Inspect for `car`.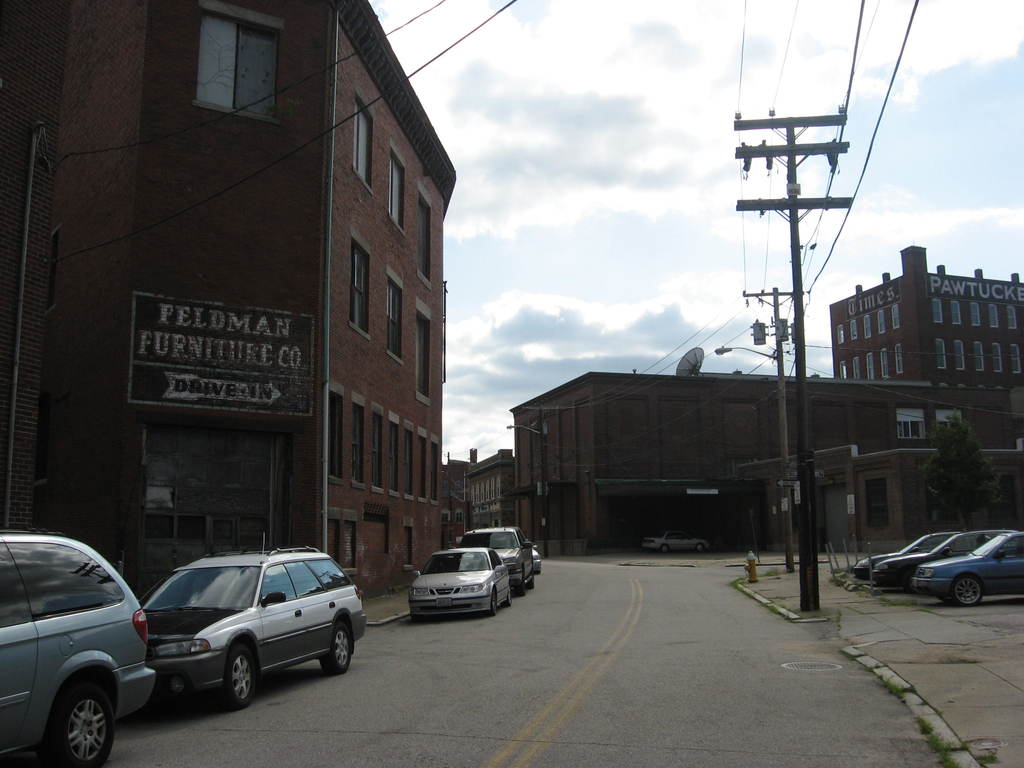
Inspection: 113/545/367/717.
